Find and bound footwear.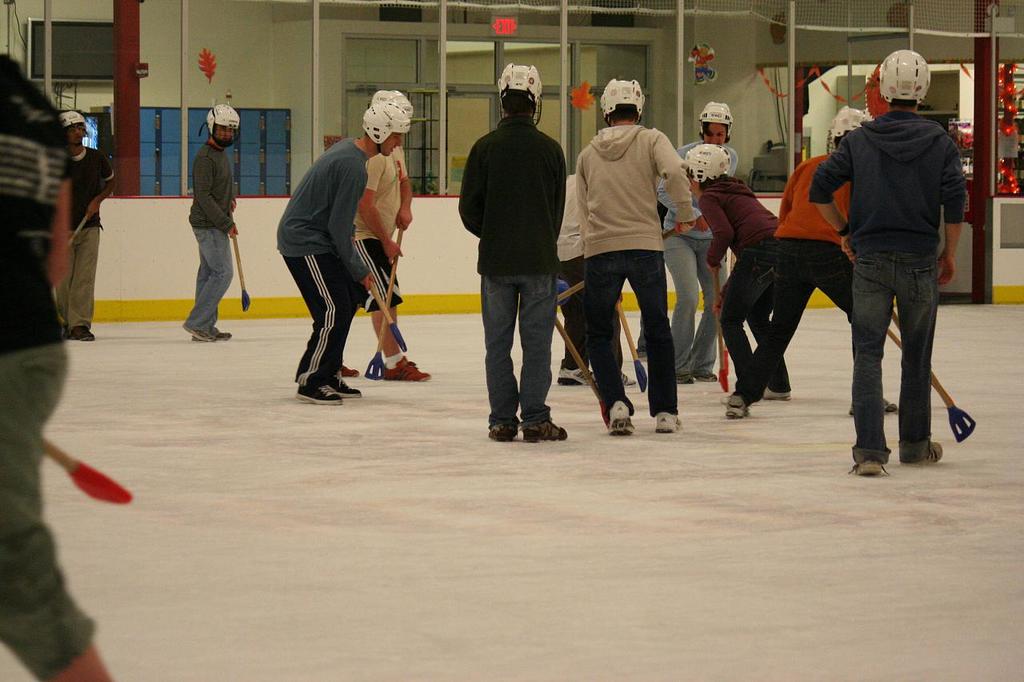
Bound: (177,318,211,344).
